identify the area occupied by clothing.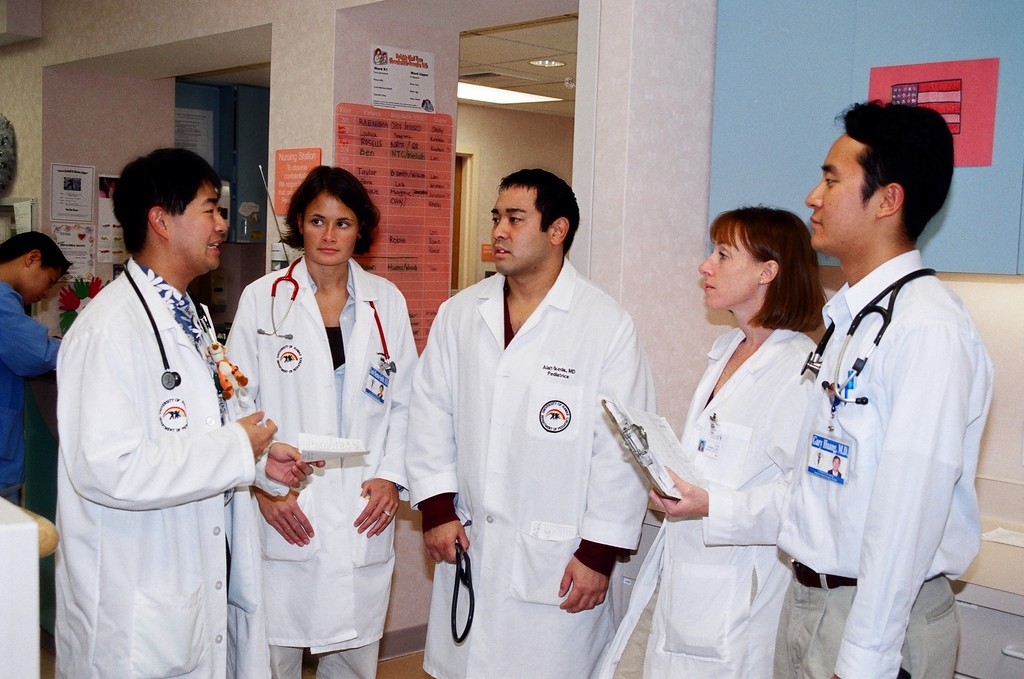
Area: 216 258 423 678.
